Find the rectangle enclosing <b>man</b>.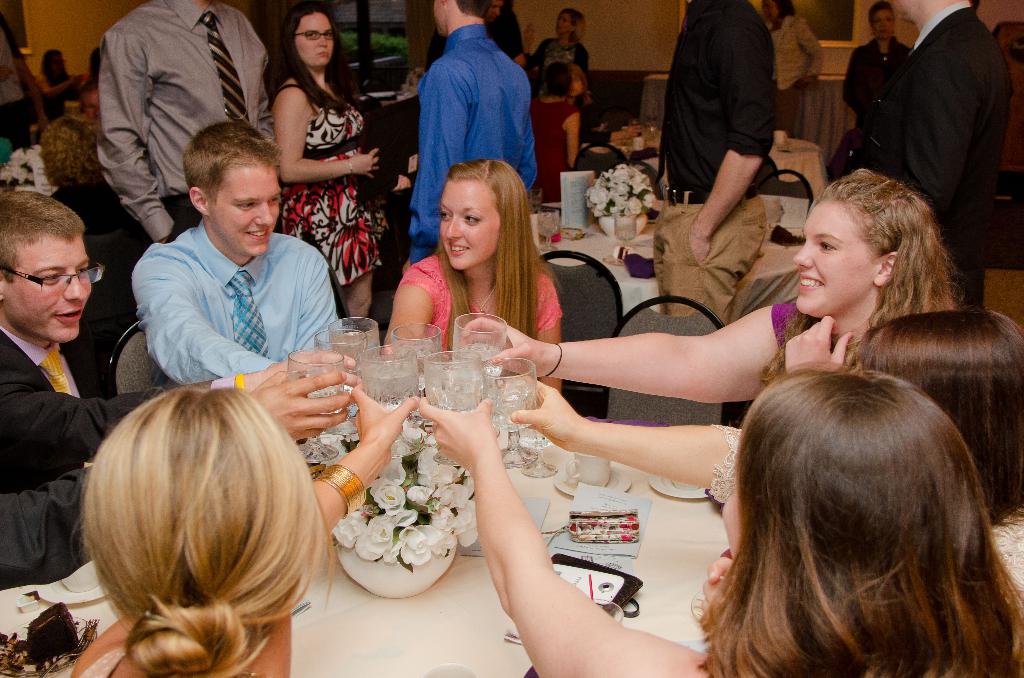
656/0/776/320.
